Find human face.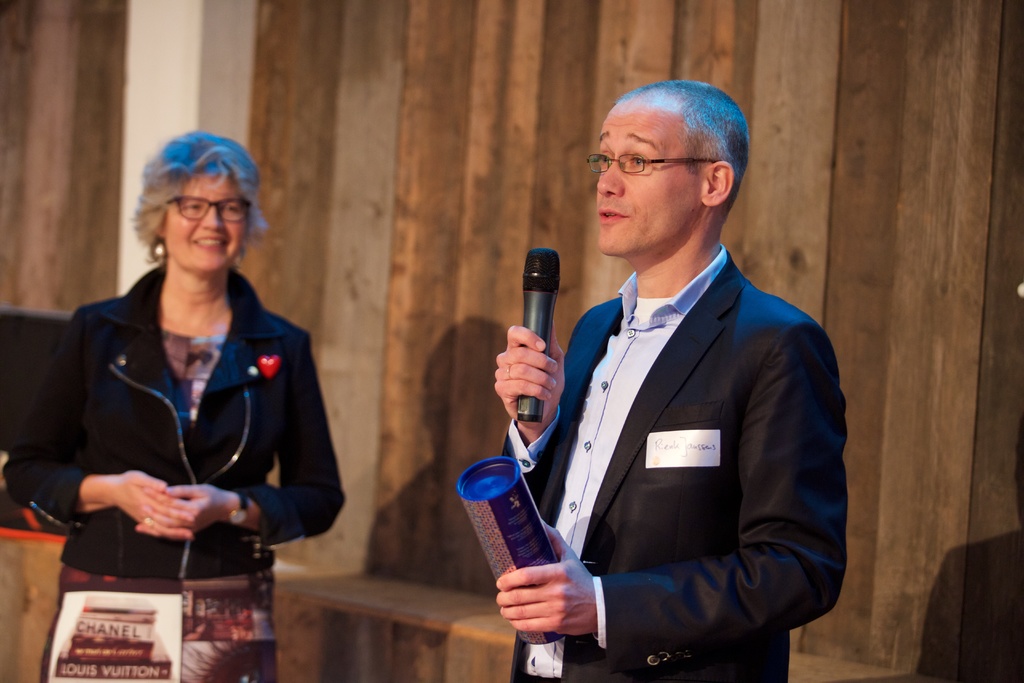
[left=590, top=89, right=707, bottom=256].
